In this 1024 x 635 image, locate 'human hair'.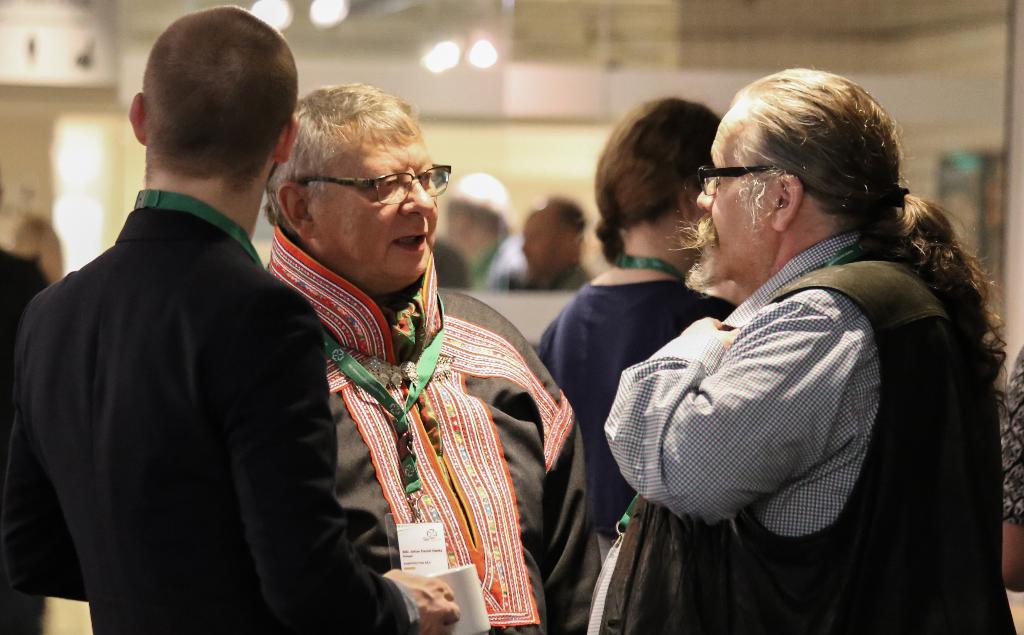
Bounding box: [728,67,1012,428].
